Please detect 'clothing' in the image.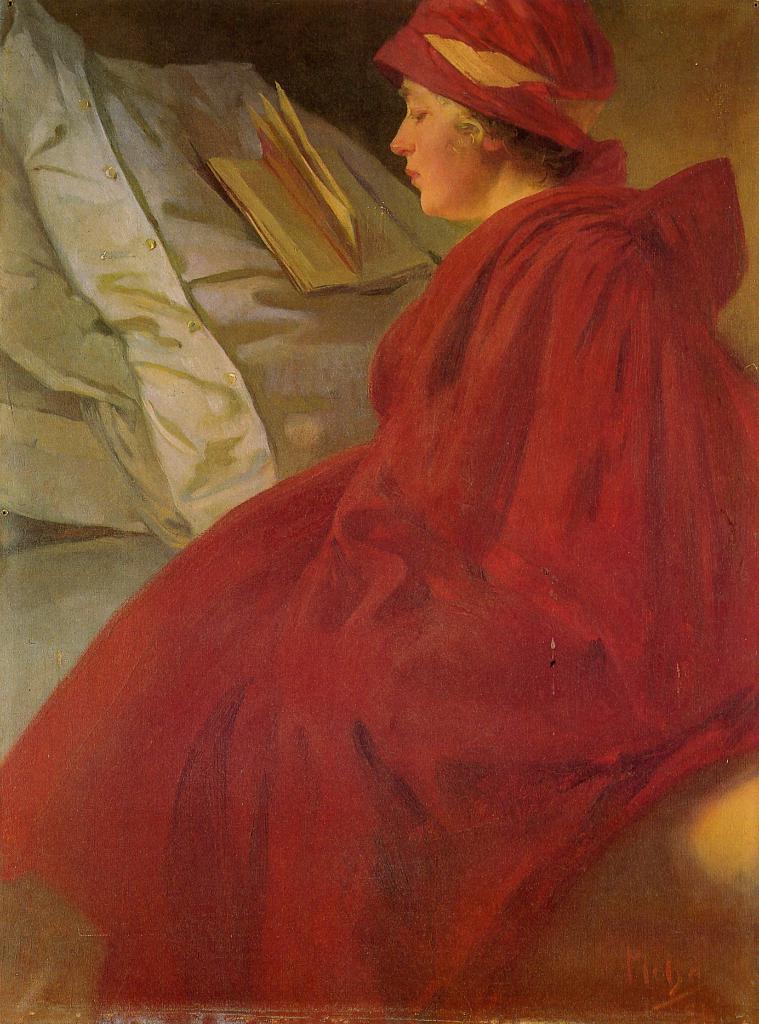
l=103, t=133, r=744, b=934.
